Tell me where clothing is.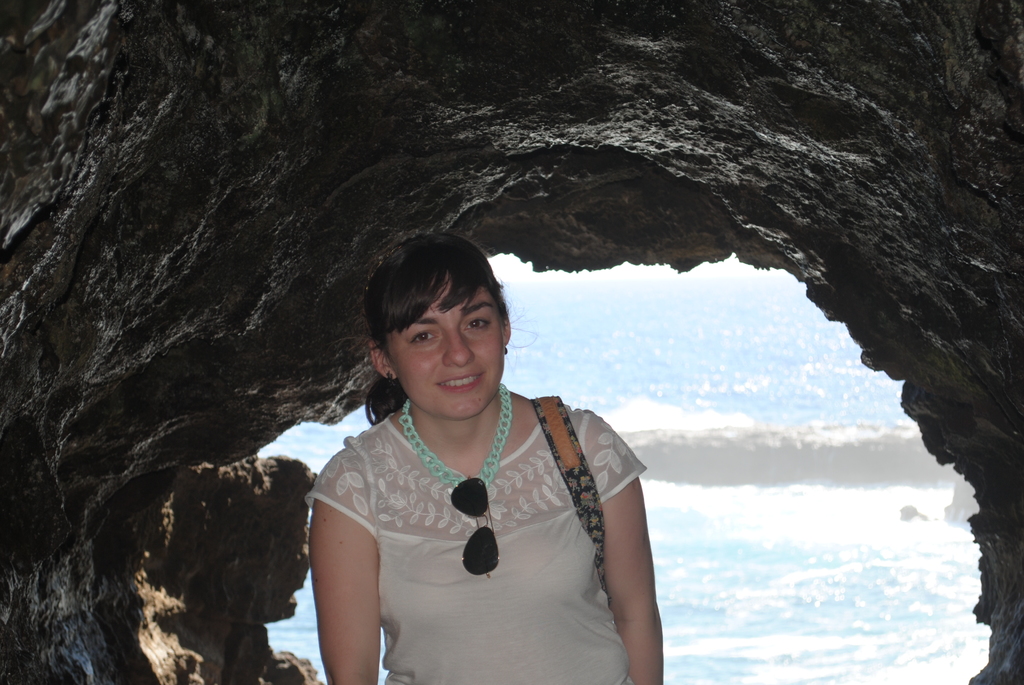
clothing is at box(303, 413, 649, 684).
